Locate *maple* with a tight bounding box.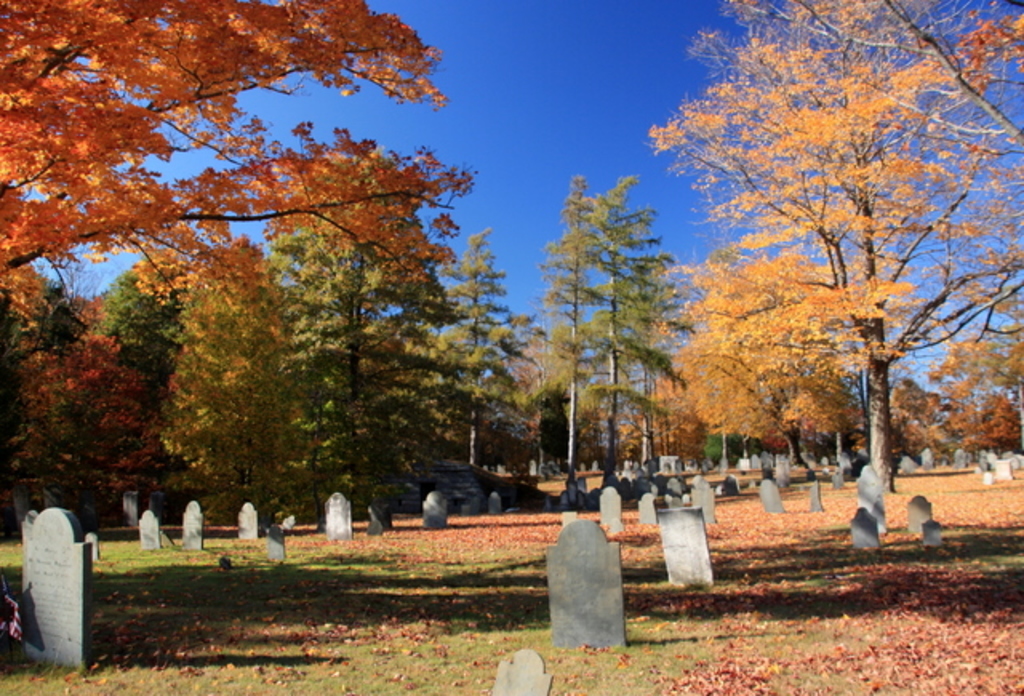
rect(3, 0, 475, 342).
